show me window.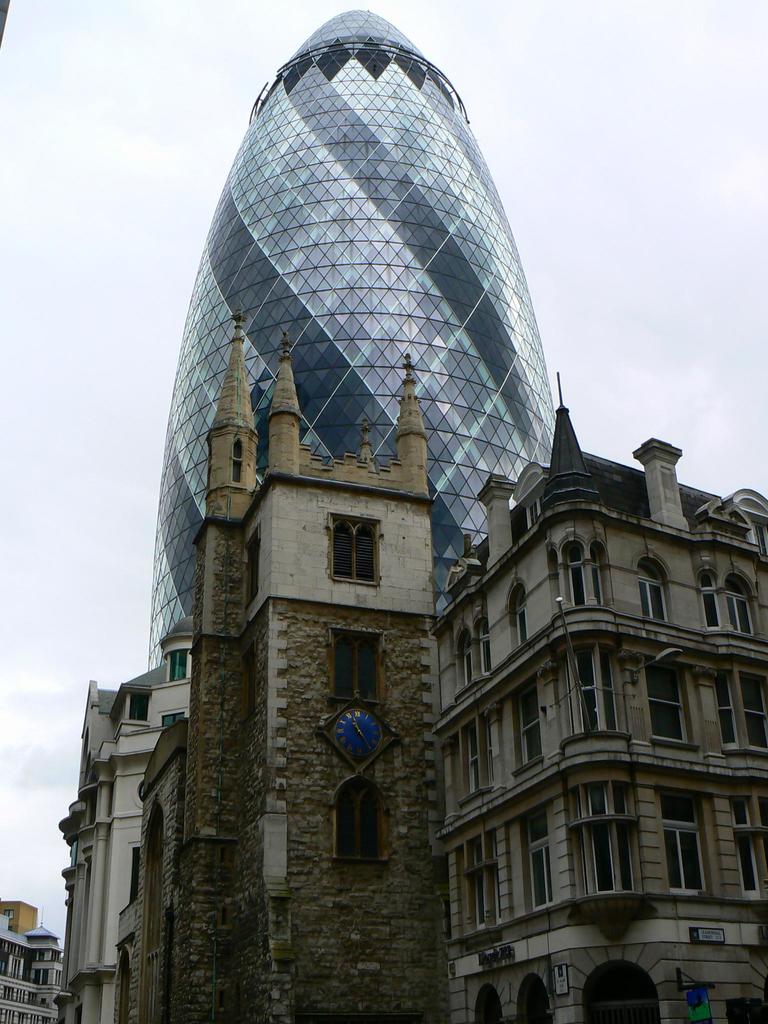
window is here: x1=701, y1=586, x2=726, y2=630.
